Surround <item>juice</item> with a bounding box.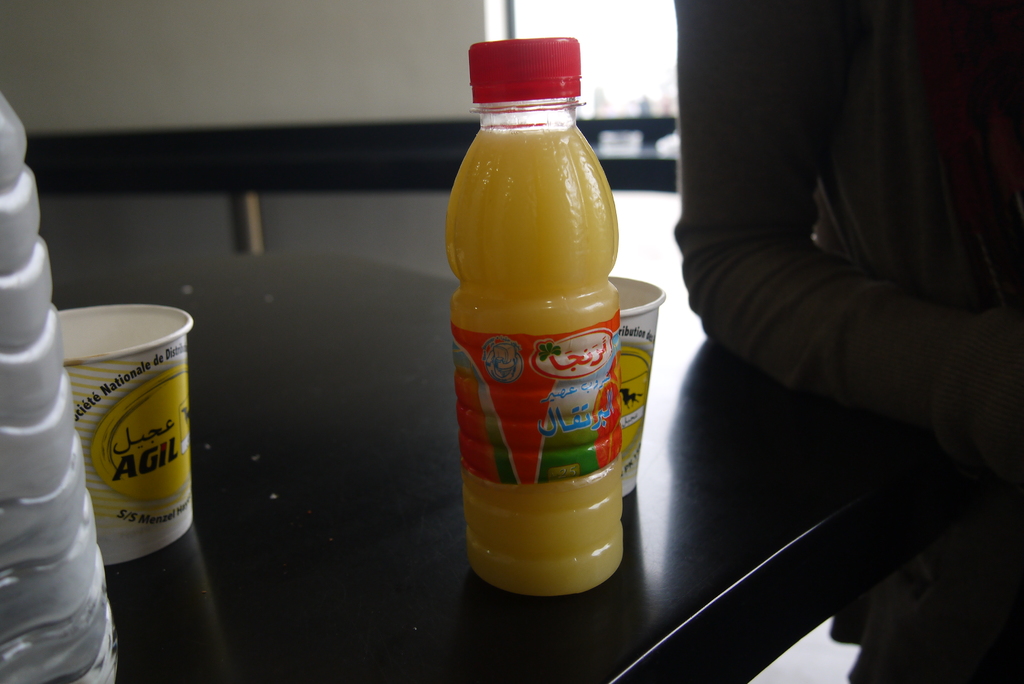
bbox=(438, 121, 625, 601).
